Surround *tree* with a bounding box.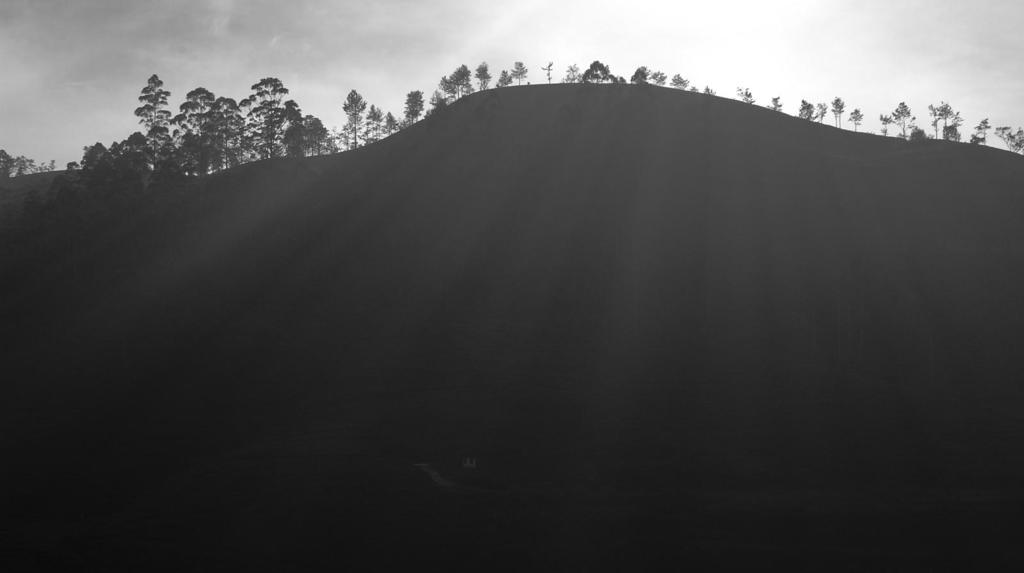
rect(845, 108, 864, 132).
